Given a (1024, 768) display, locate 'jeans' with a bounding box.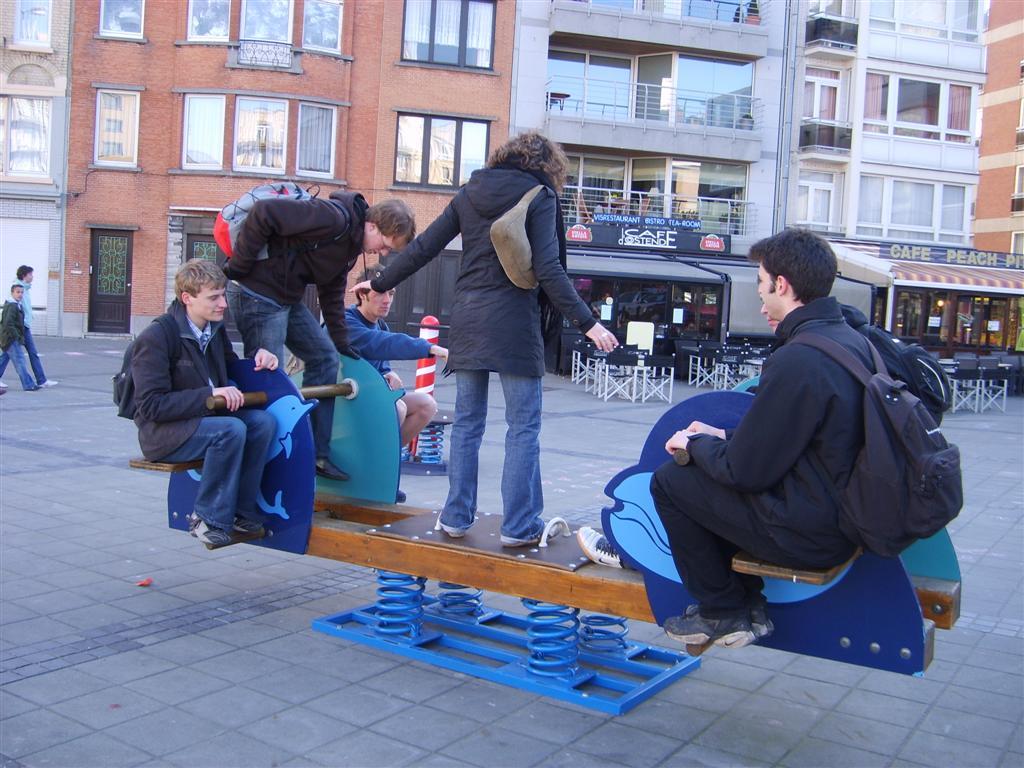
Located: {"left": 19, "top": 336, "right": 49, "bottom": 384}.
